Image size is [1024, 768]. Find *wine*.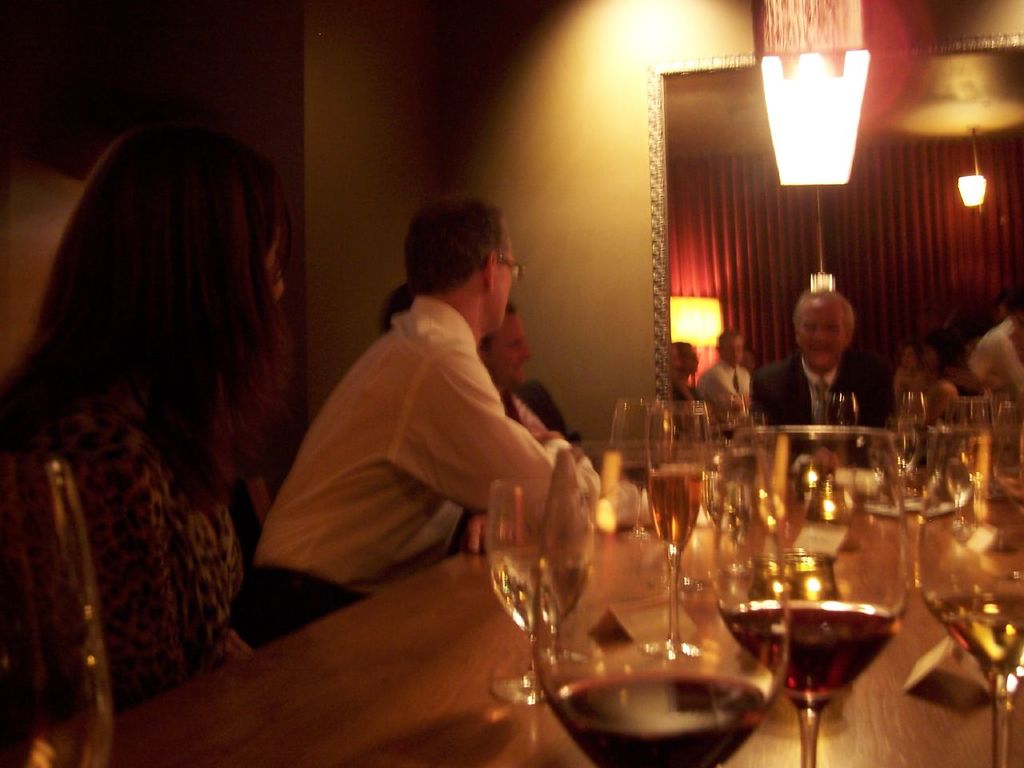
crop(942, 462, 974, 504).
